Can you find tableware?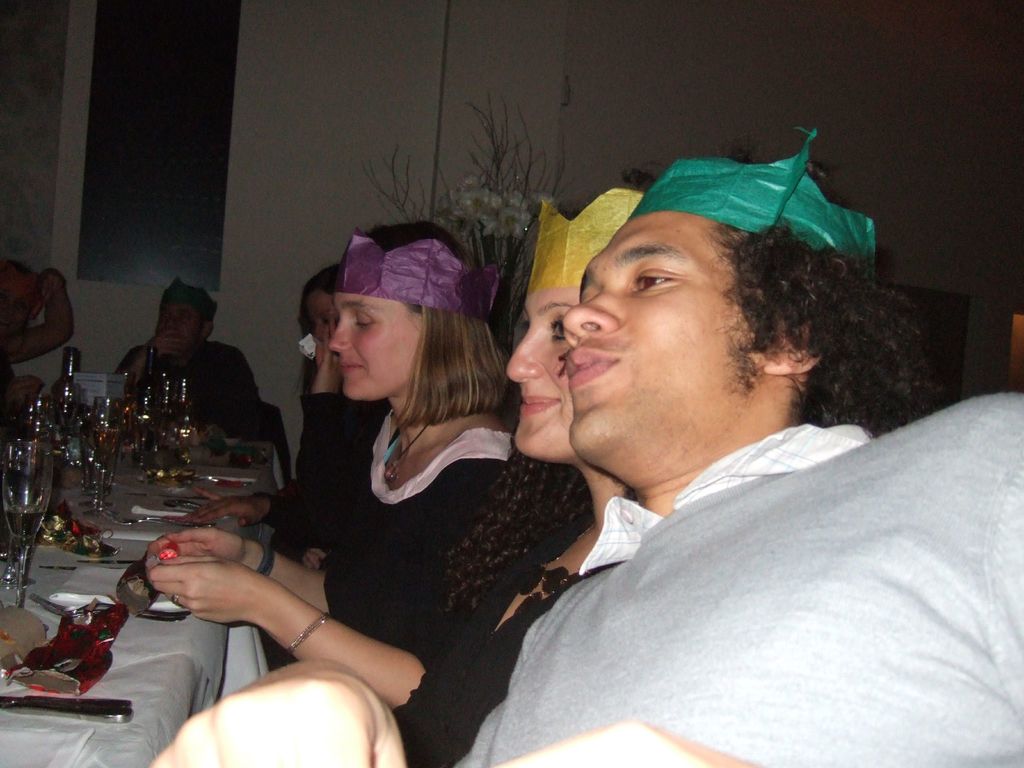
Yes, bounding box: 0,692,132,726.
